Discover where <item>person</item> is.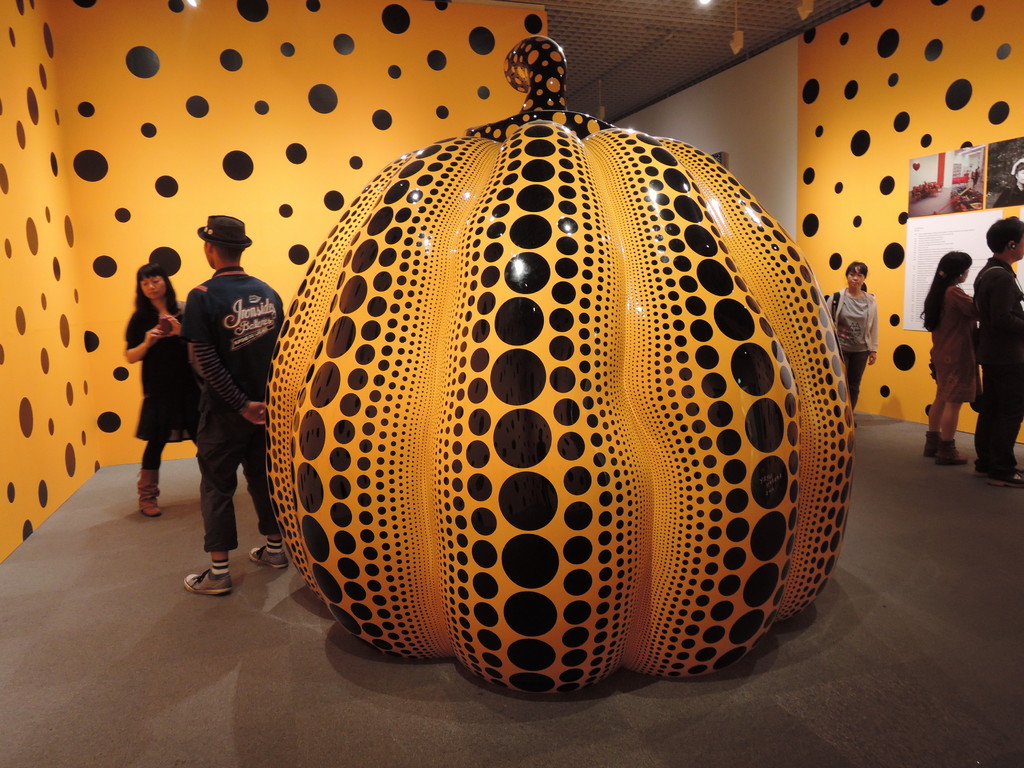
Discovered at 916, 241, 983, 463.
